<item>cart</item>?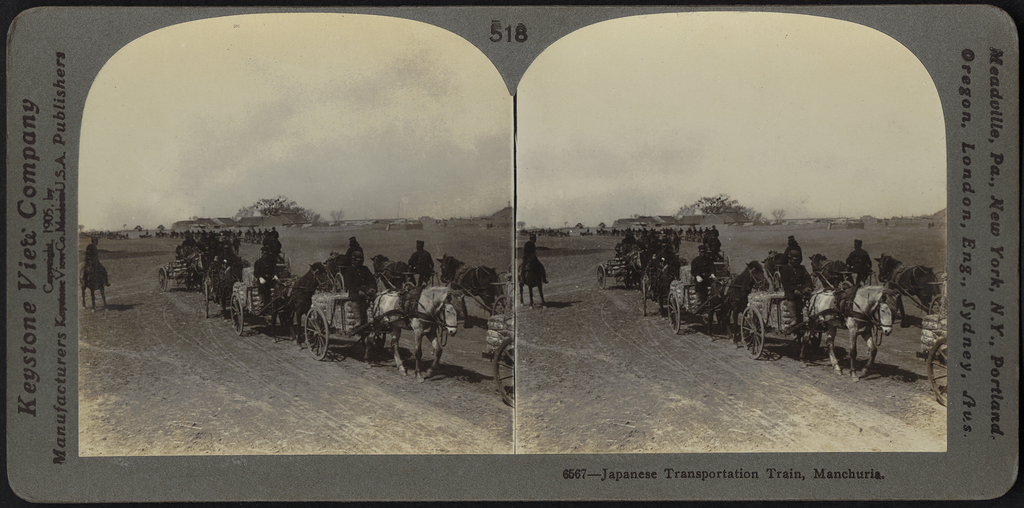
{"left": 228, "top": 273, "right": 296, "bottom": 338}
